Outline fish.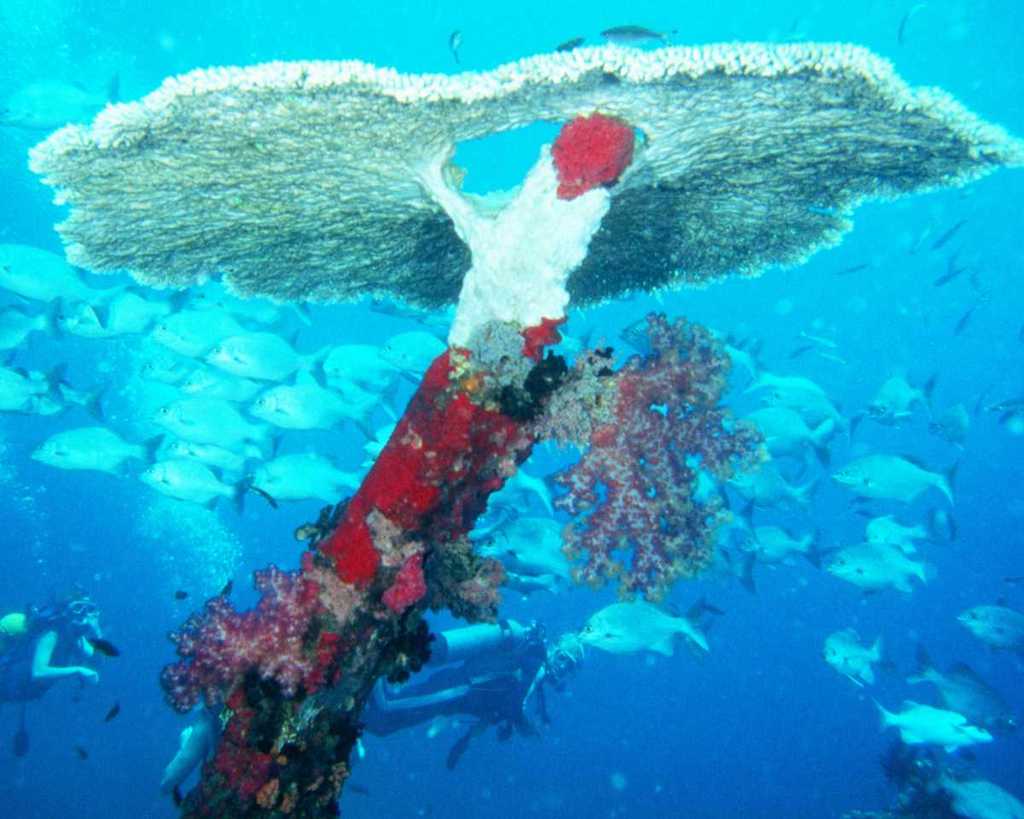
Outline: bbox=[150, 301, 254, 353].
